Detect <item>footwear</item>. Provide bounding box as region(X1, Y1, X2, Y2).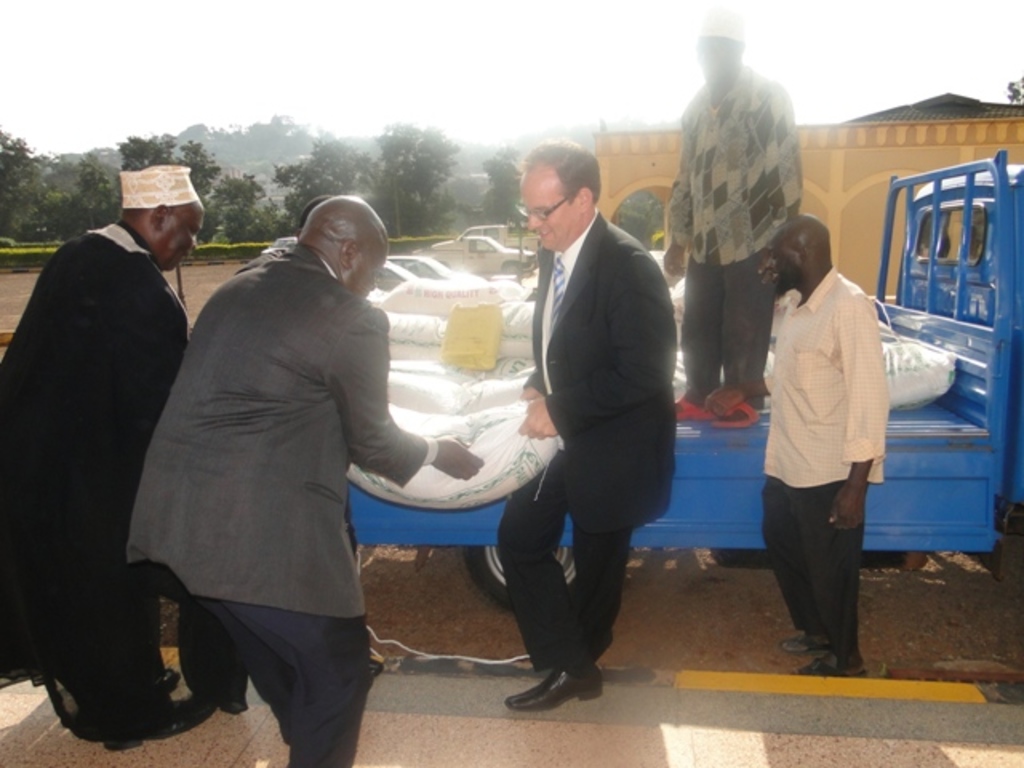
region(507, 658, 595, 726).
